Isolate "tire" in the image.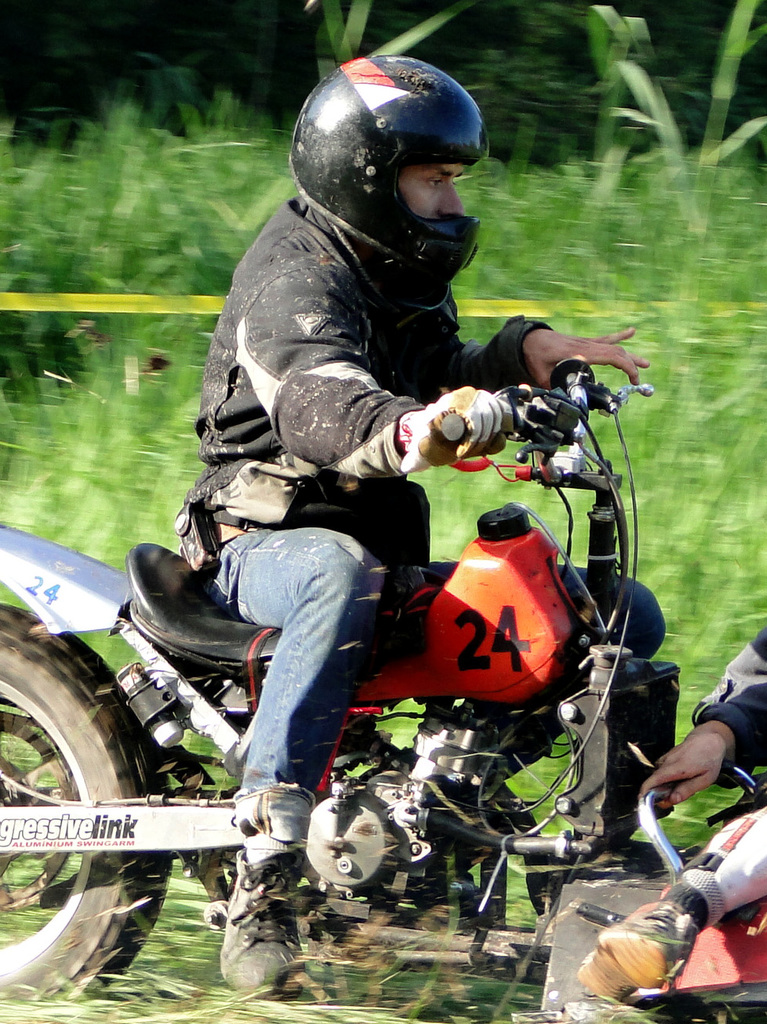
Isolated region: {"left": 0, "top": 603, "right": 177, "bottom": 1004}.
